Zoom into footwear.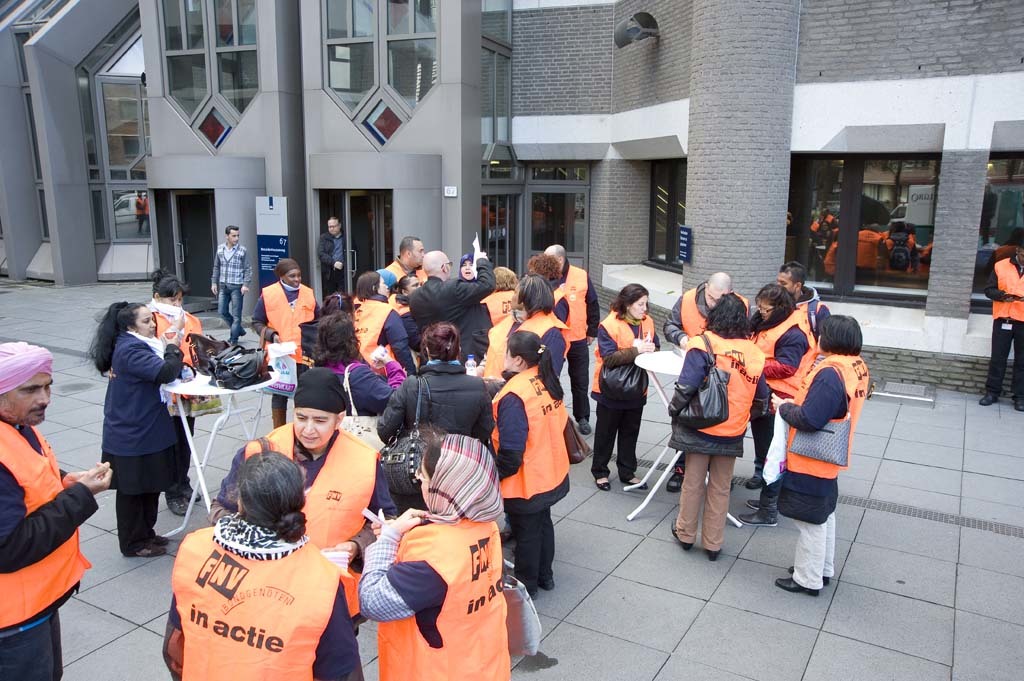
Zoom target: [left=669, top=519, right=693, bottom=551].
